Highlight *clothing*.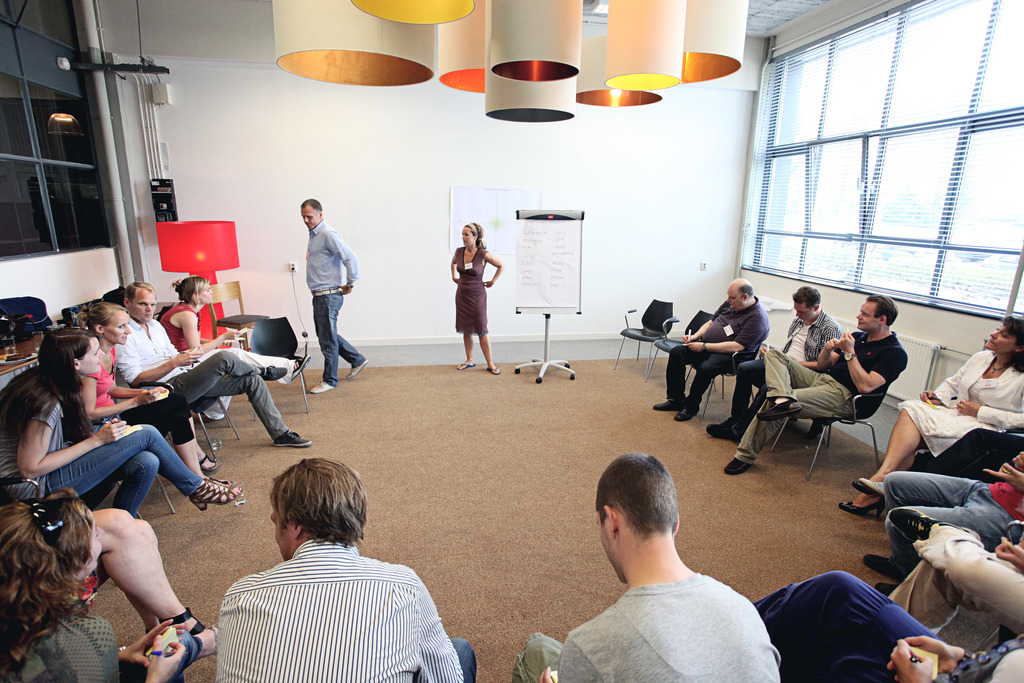
Highlighted region: [296, 217, 360, 299].
